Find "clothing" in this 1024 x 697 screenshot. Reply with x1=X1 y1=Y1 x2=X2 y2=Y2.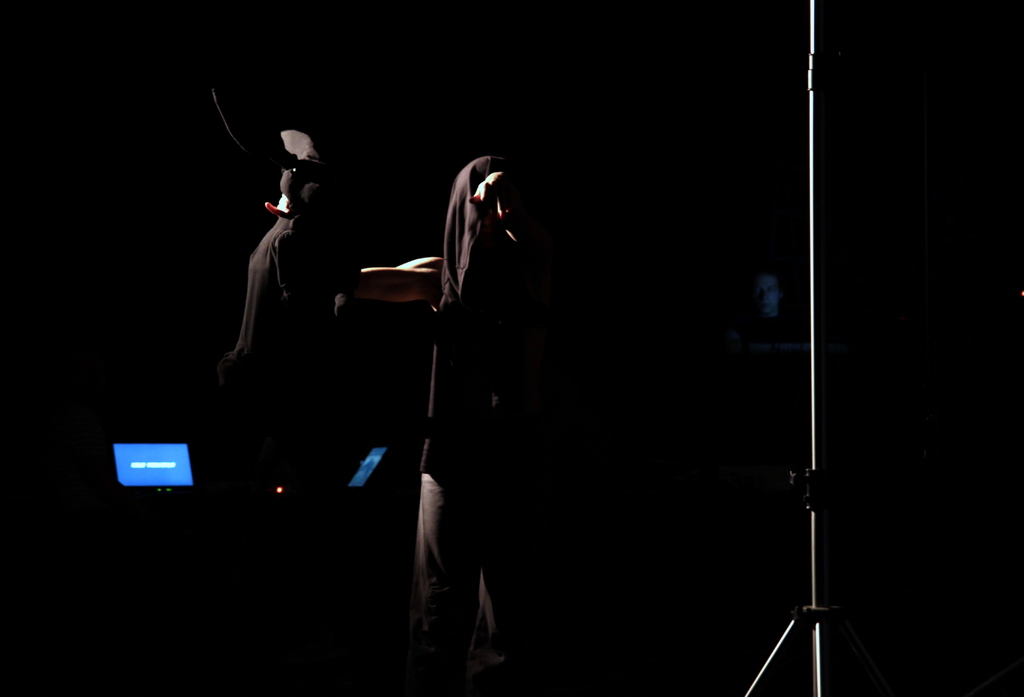
x1=229 y1=154 x2=344 y2=443.
